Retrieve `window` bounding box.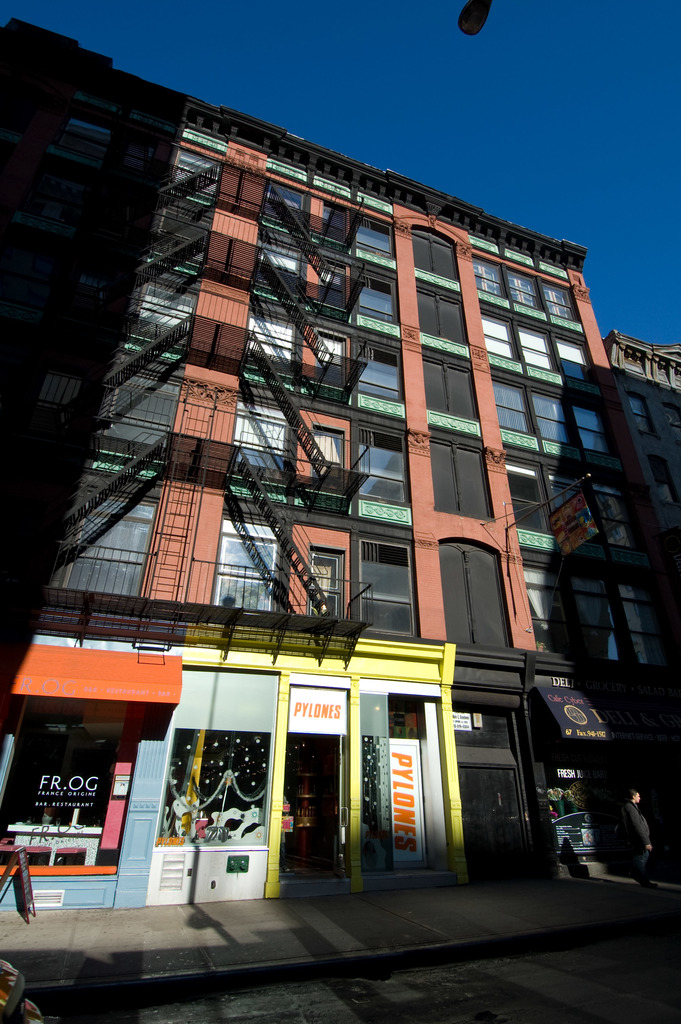
Bounding box: box(351, 527, 419, 628).
